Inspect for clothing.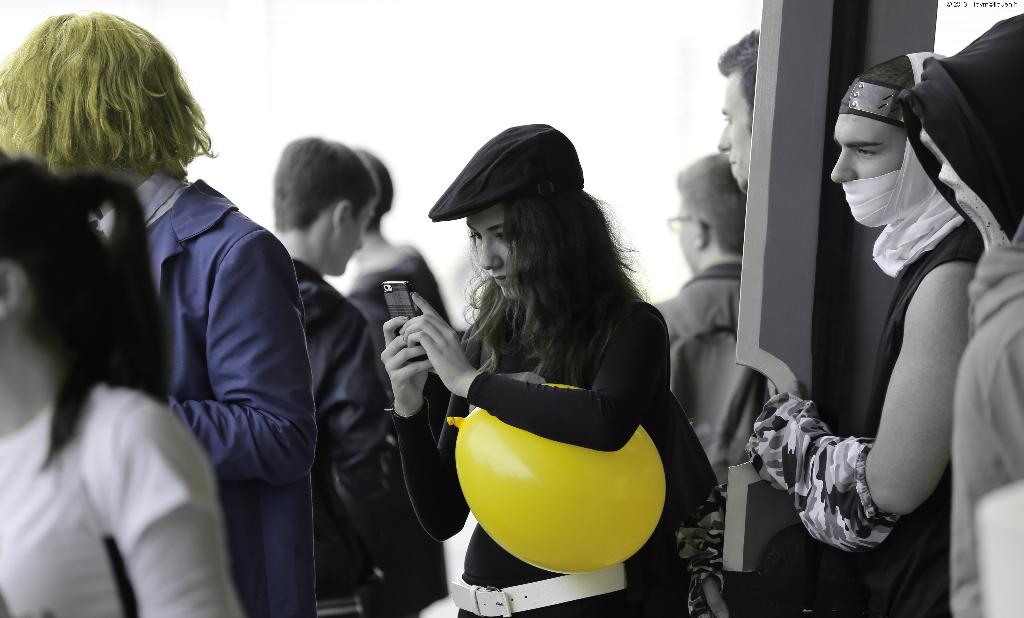
Inspection: box(291, 251, 439, 617).
